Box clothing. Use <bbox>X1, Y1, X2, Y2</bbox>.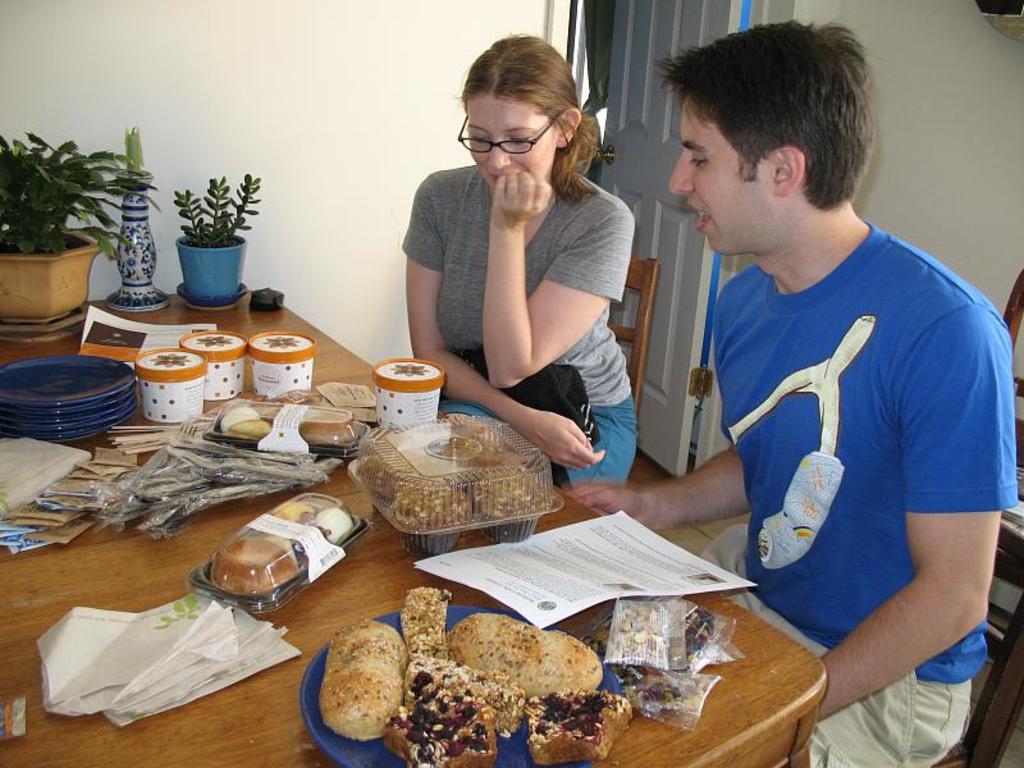
<bbox>408, 131, 630, 404</bbox>.
